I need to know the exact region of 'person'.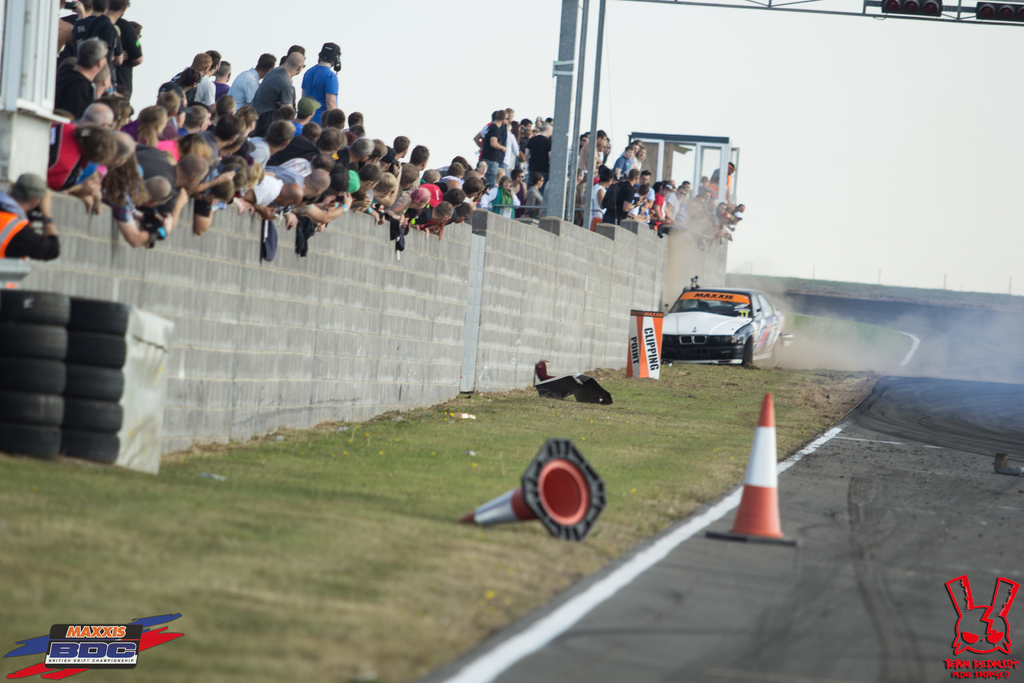
Region: 0,172,59,270.
